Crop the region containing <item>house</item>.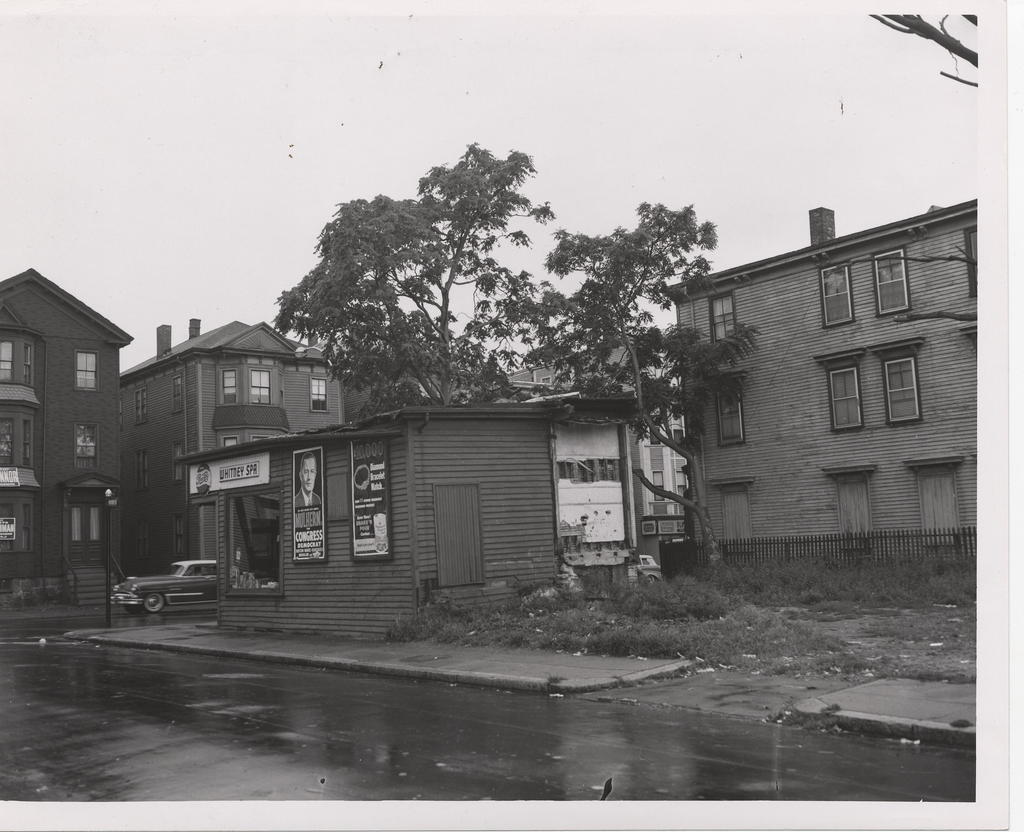
Crop region: 483/343/587/393.
